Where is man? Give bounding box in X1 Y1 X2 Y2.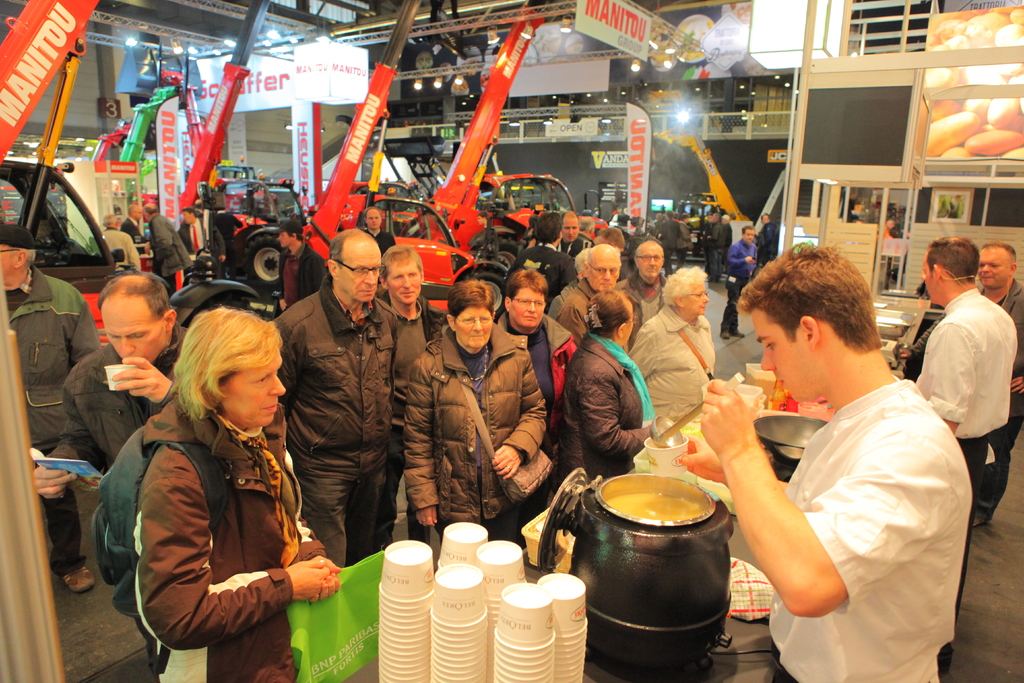
113 203 143 252.
